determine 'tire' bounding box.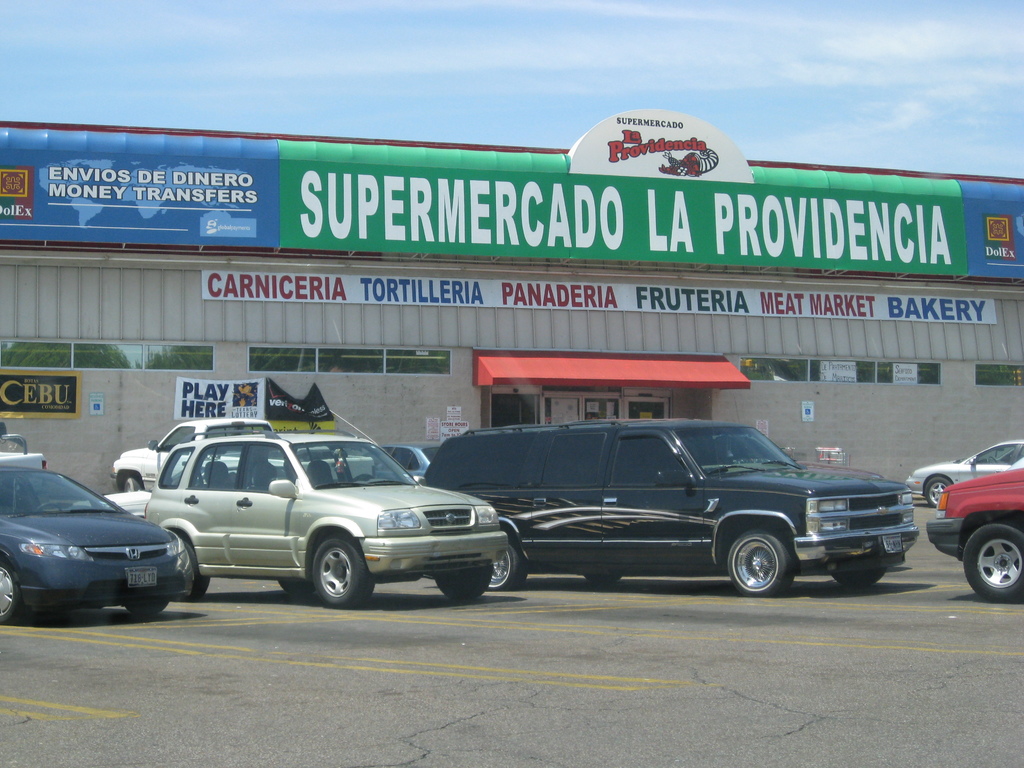
Determined: x1=835 y1=564 x2=886 y2=586.
